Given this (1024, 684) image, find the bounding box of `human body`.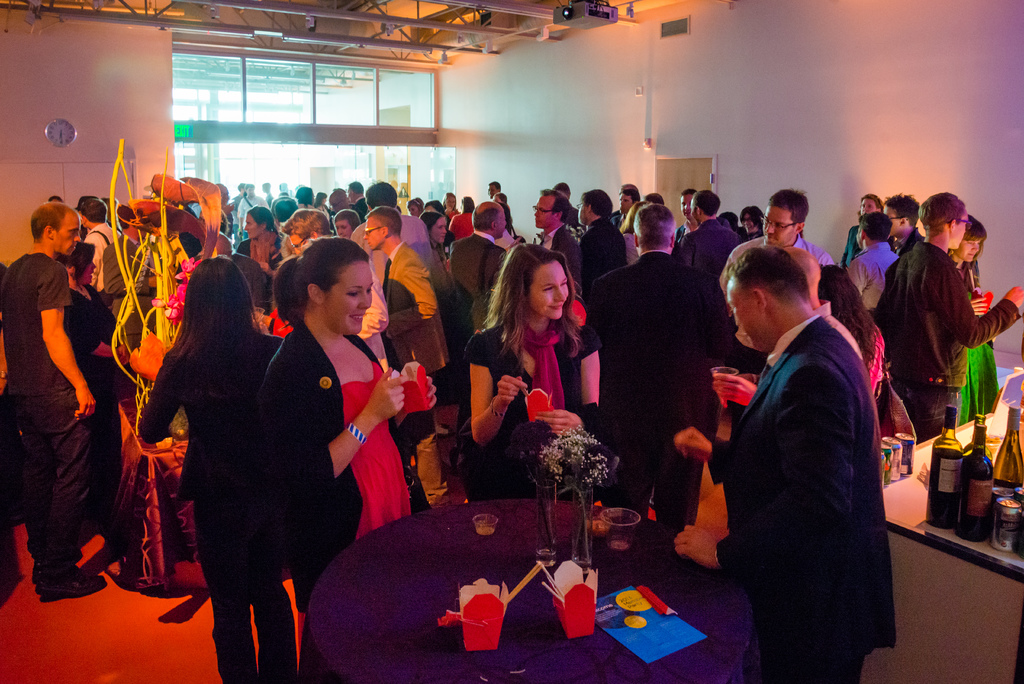
375:236:462:400.
